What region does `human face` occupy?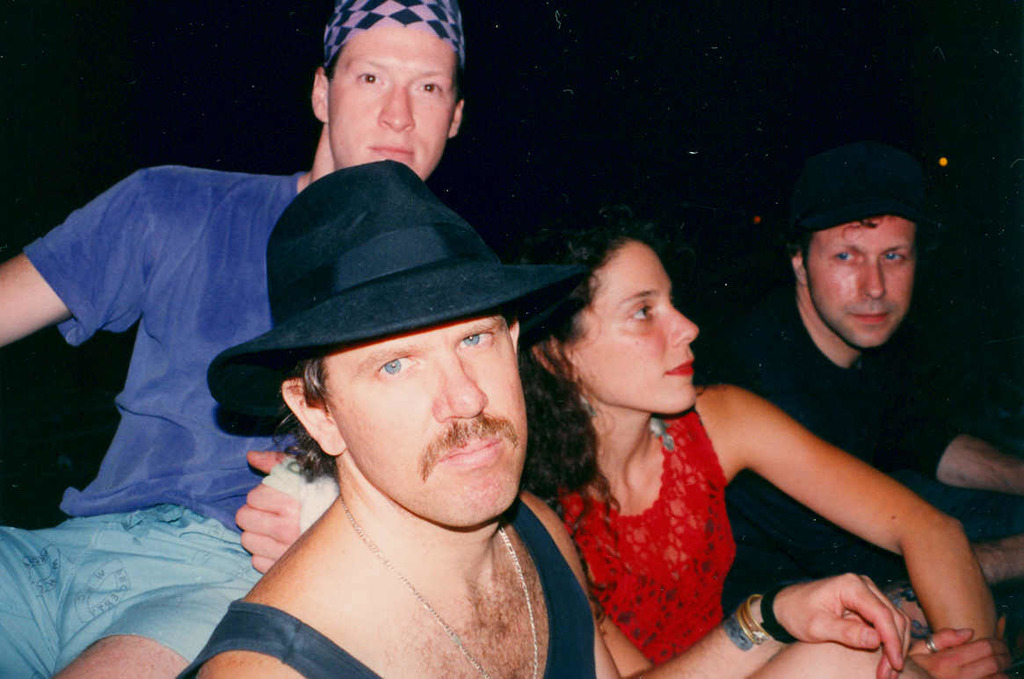
select_region(805, 213, 918, 347).
